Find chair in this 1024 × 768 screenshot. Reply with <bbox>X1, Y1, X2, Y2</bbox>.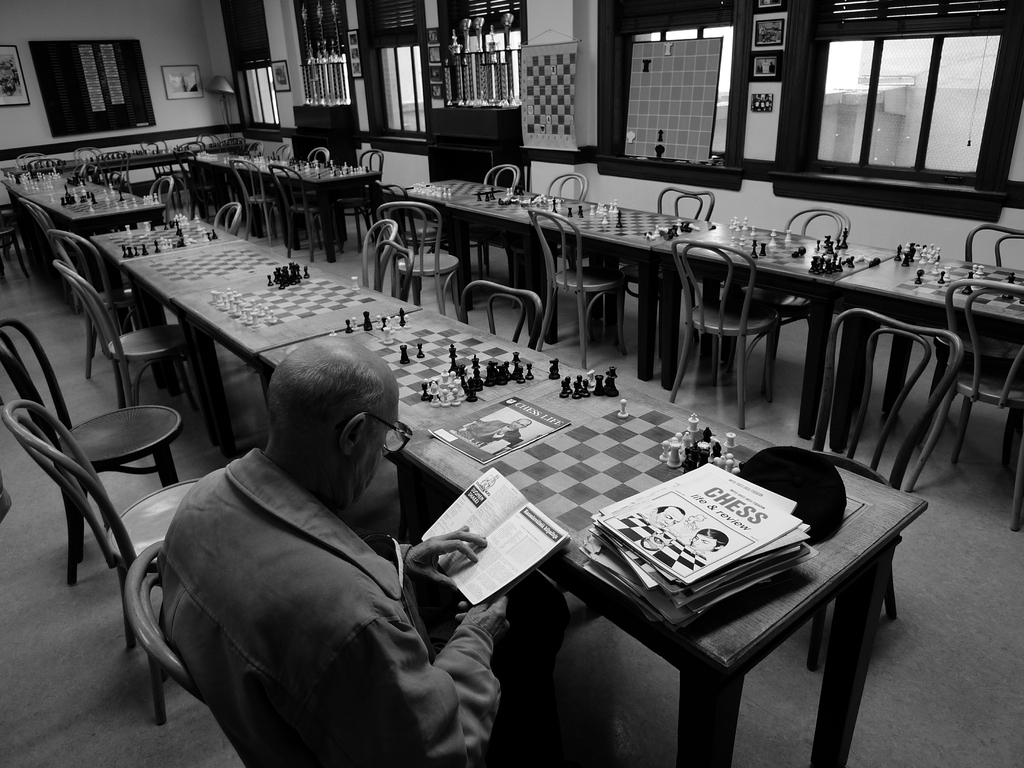
<bbox>123, 541, 210, 705</bbox>.
